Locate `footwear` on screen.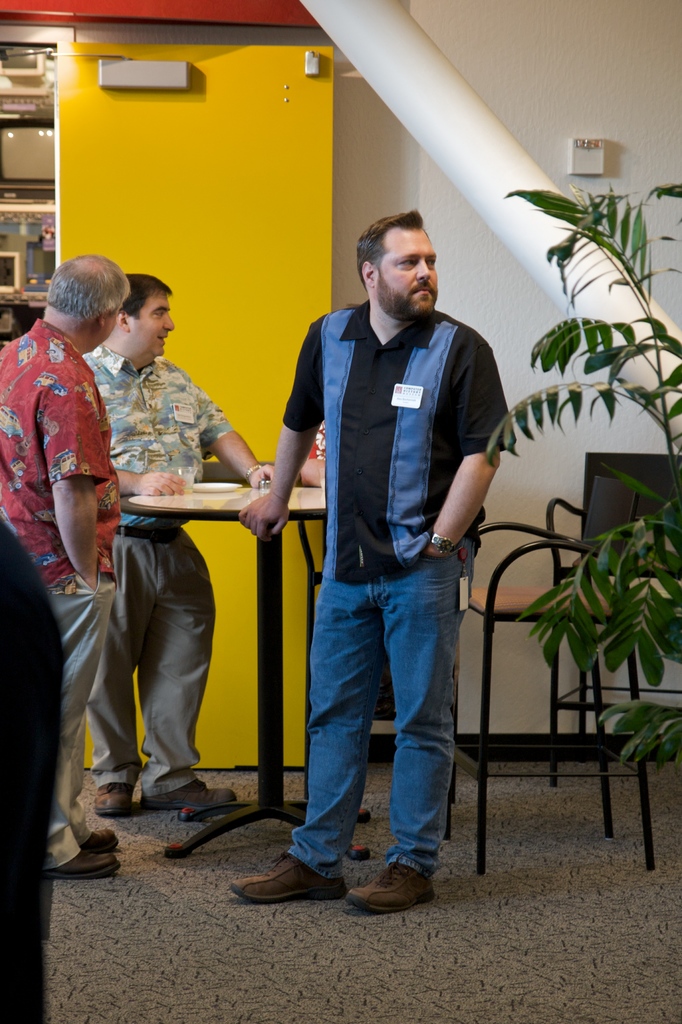
On screen at x1=42, y1=844, x2=126, y2=883.
